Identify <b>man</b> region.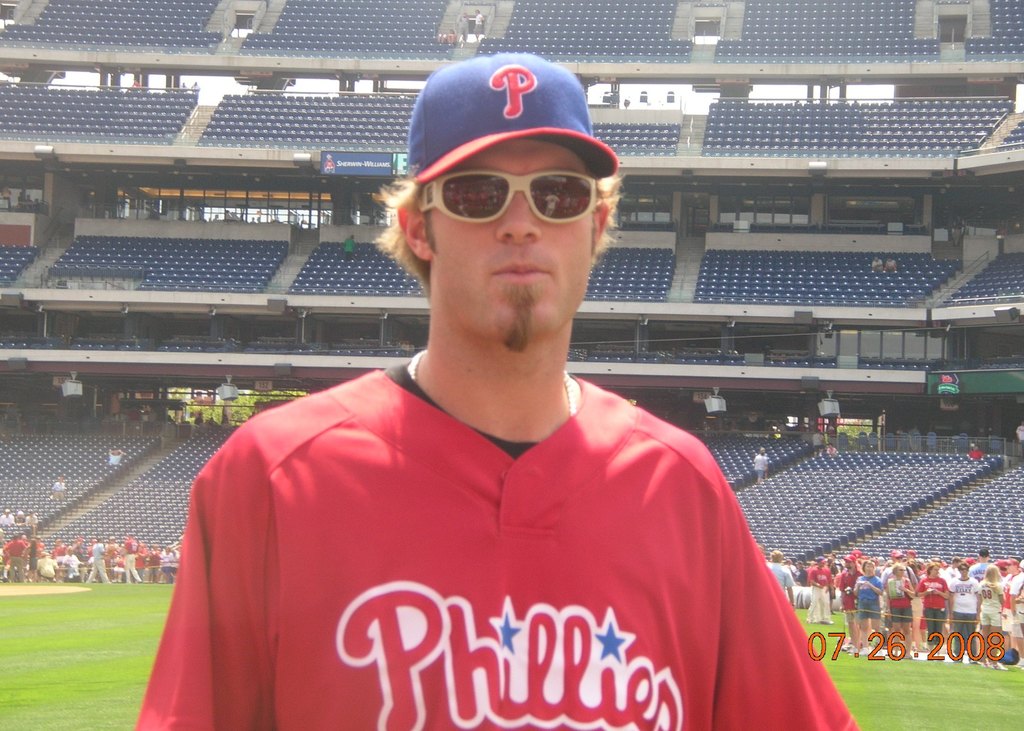
Region: <box>219,36,844,730</box>.
